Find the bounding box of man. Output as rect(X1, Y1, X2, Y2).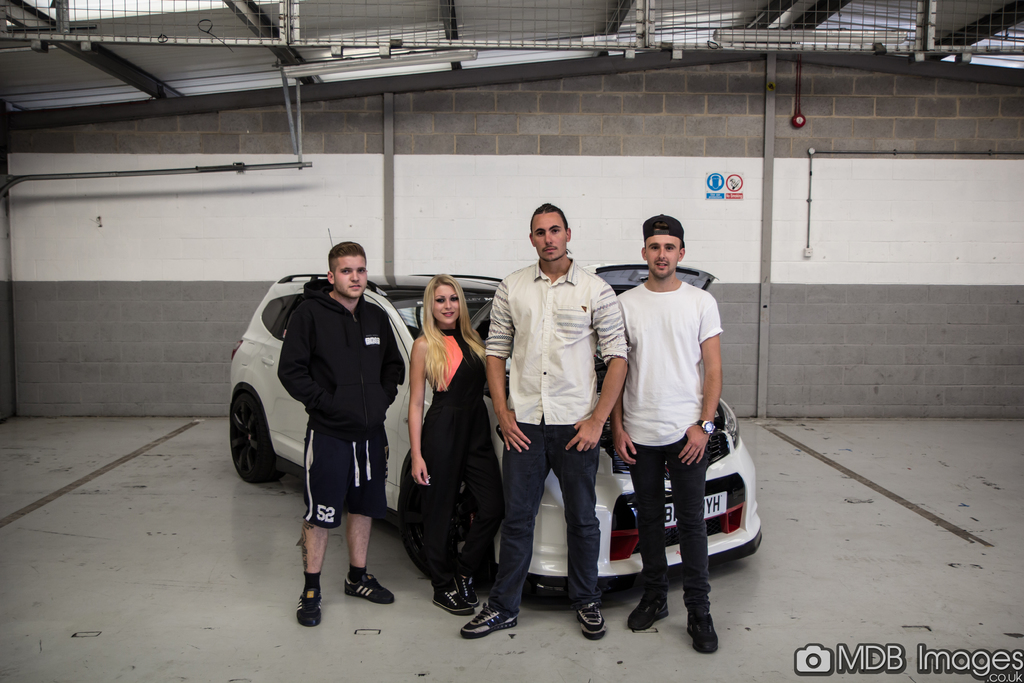
rect(250, 220, 408, 611).
